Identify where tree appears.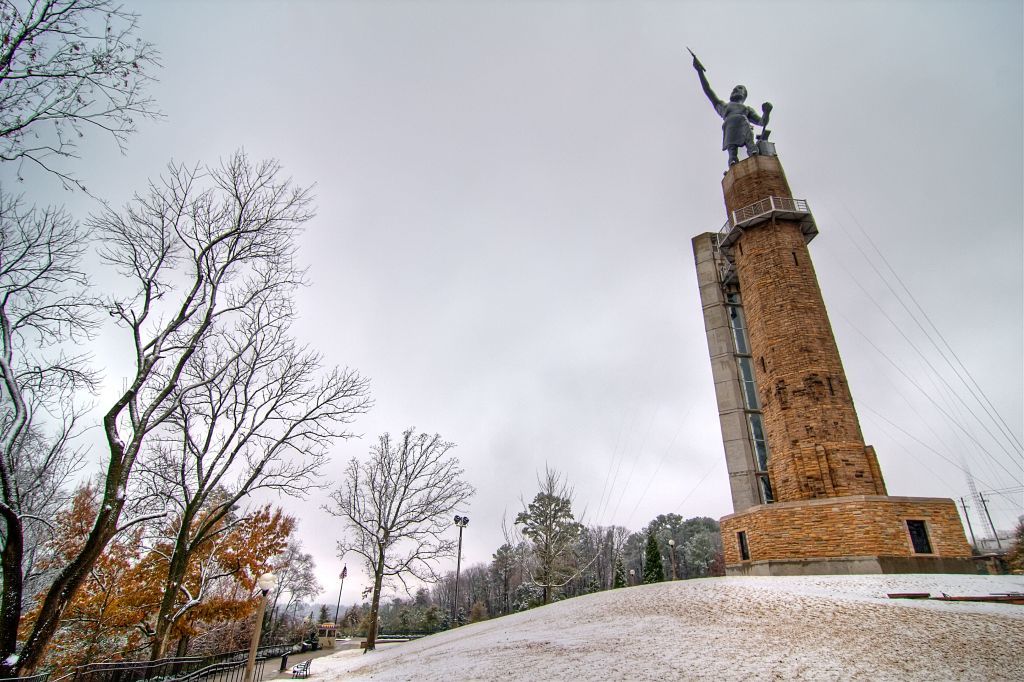
Appears at 313, 411, 477, 645.
